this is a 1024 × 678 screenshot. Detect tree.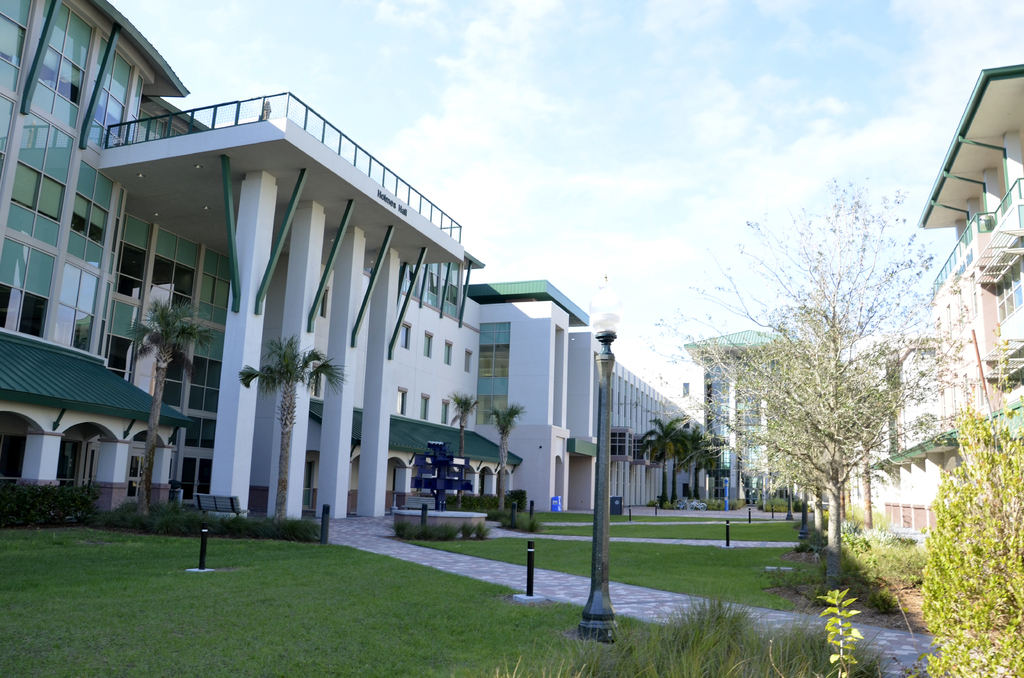
[x1=492, y1=402, x2=523, y2=508].
